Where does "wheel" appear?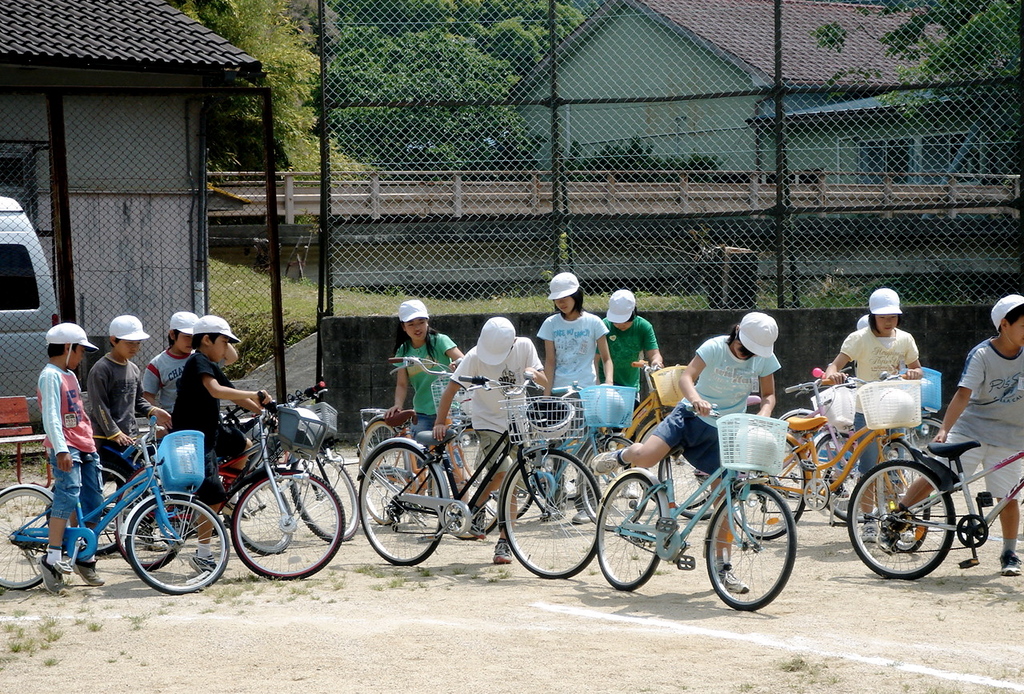
Appears at box(453, 443, 540, 519).
